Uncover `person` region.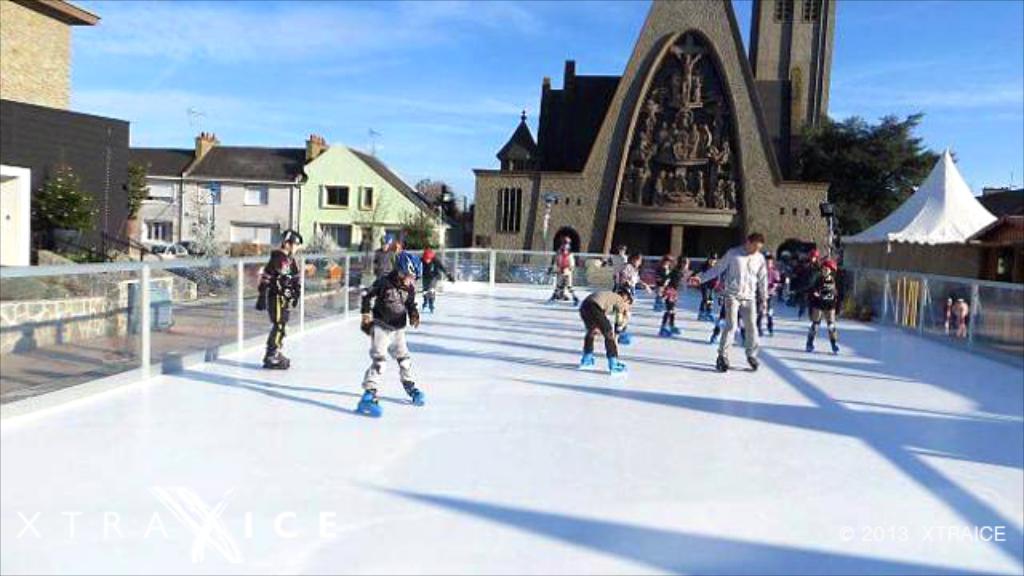
Uncovered: box=[422, 237, 458, 307].
